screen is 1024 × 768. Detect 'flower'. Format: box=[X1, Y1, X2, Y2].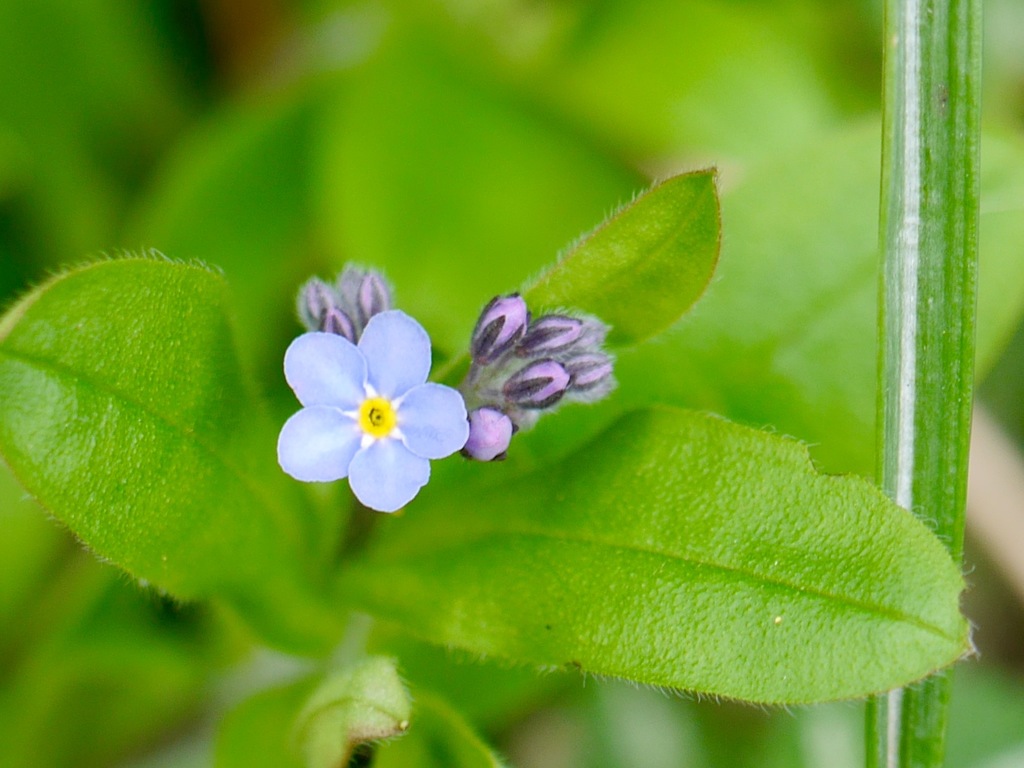
box=[267, 309, 468, 516].
